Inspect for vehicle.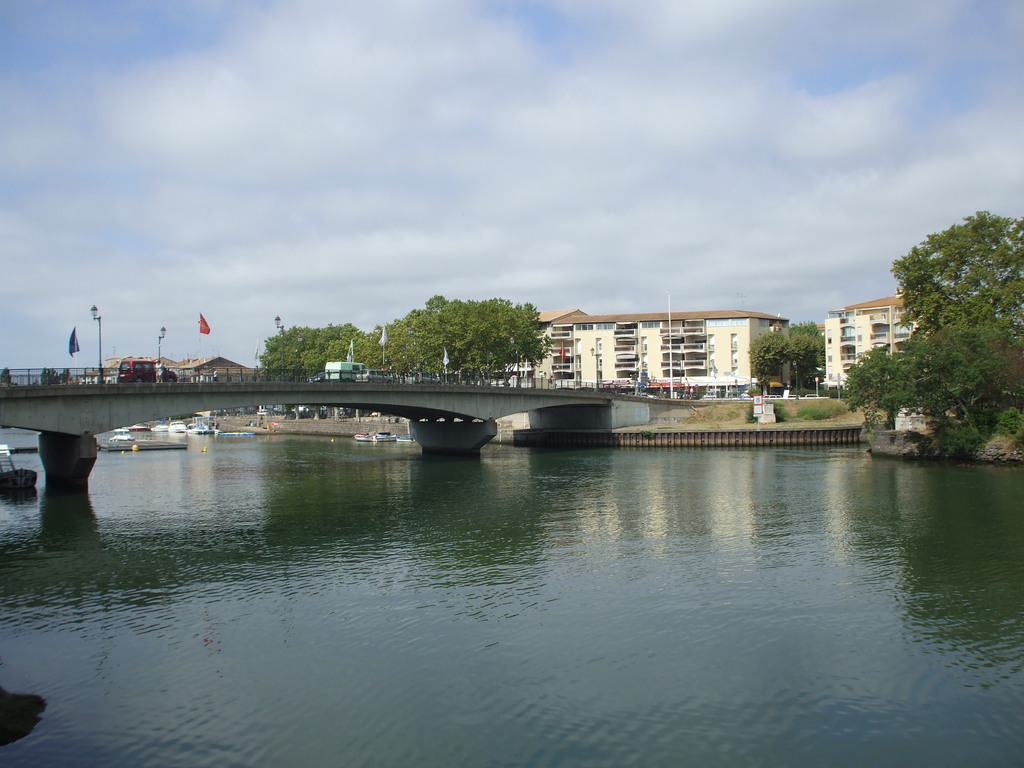
Inspection: x1=110 y1=426 x2=135 y2=442.
